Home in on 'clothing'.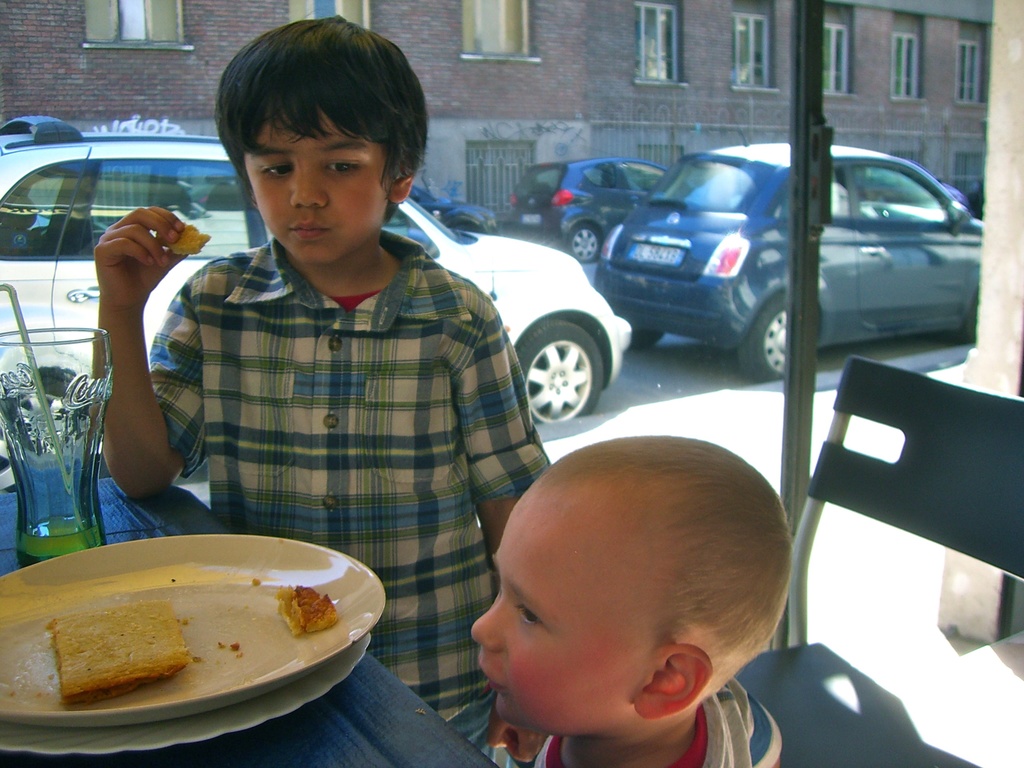
Homed in at box(486, 461, 790, 758).
